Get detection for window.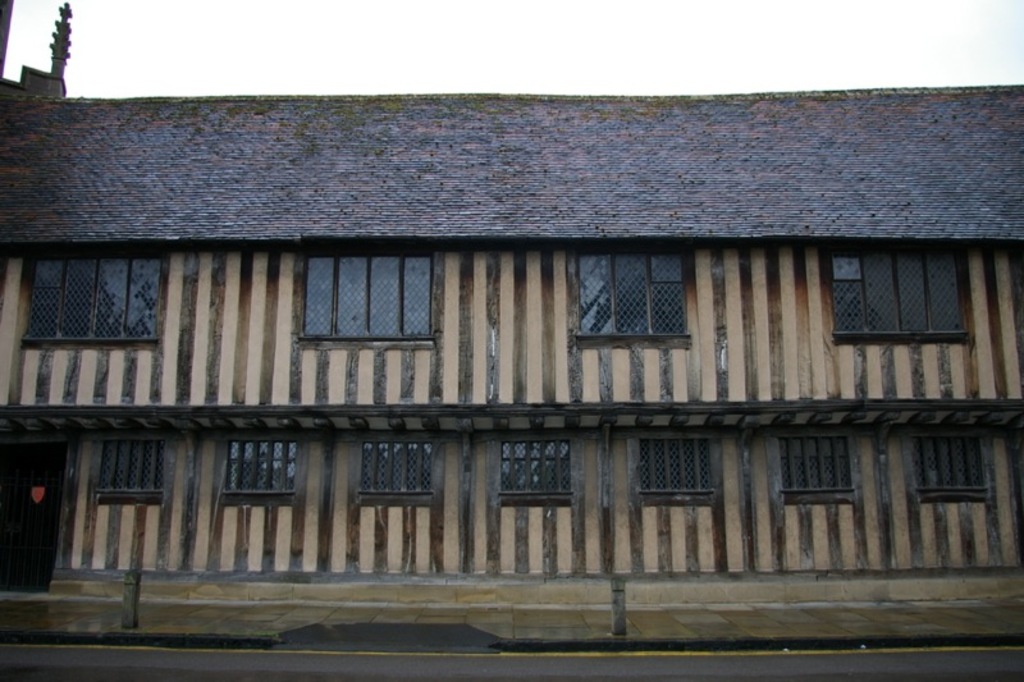
Detection: <box>905,431,1005,503</box>.
